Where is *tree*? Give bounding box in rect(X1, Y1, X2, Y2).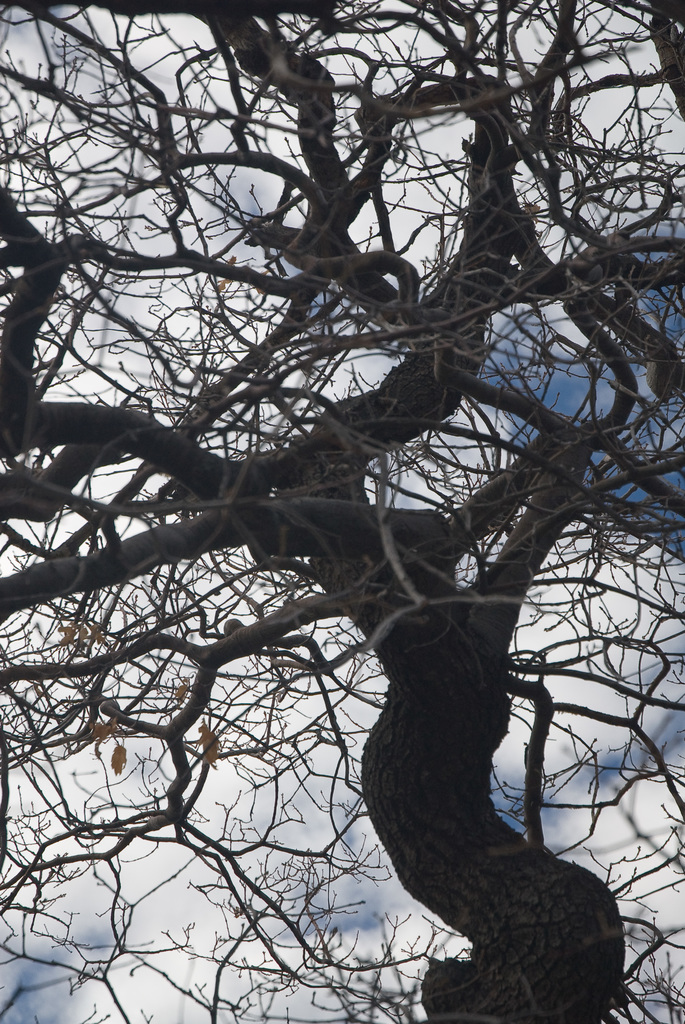
rect(0, 0, 684, 1023).
